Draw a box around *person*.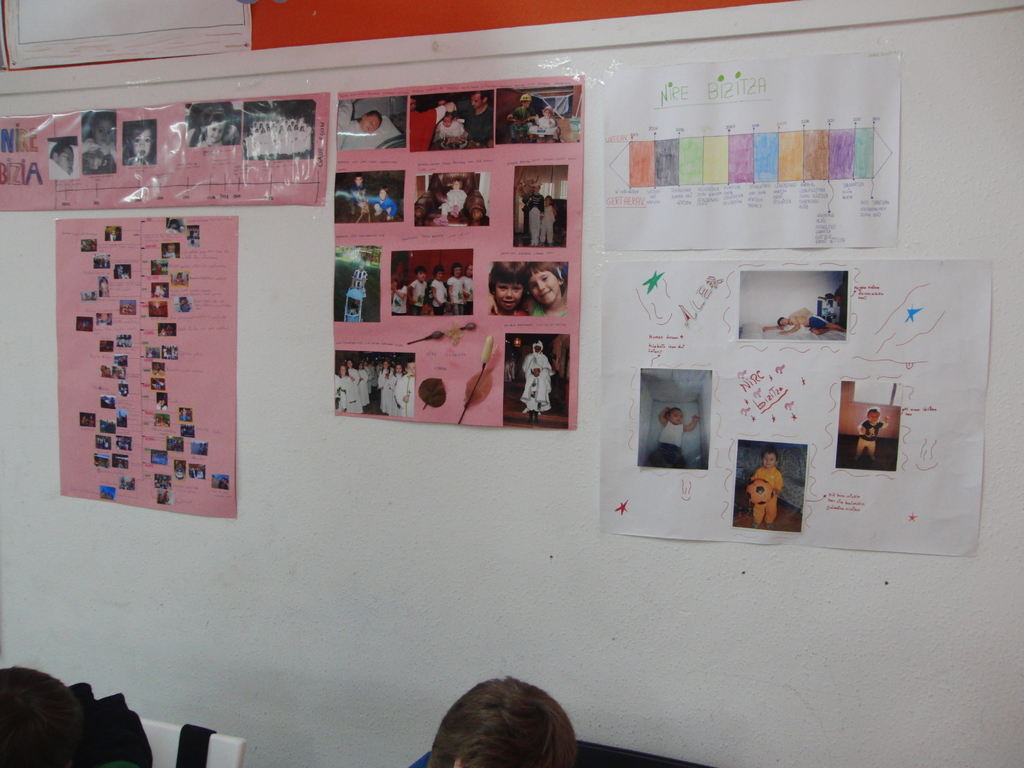
x1=99 y1=279 x2=106 y2=295.
